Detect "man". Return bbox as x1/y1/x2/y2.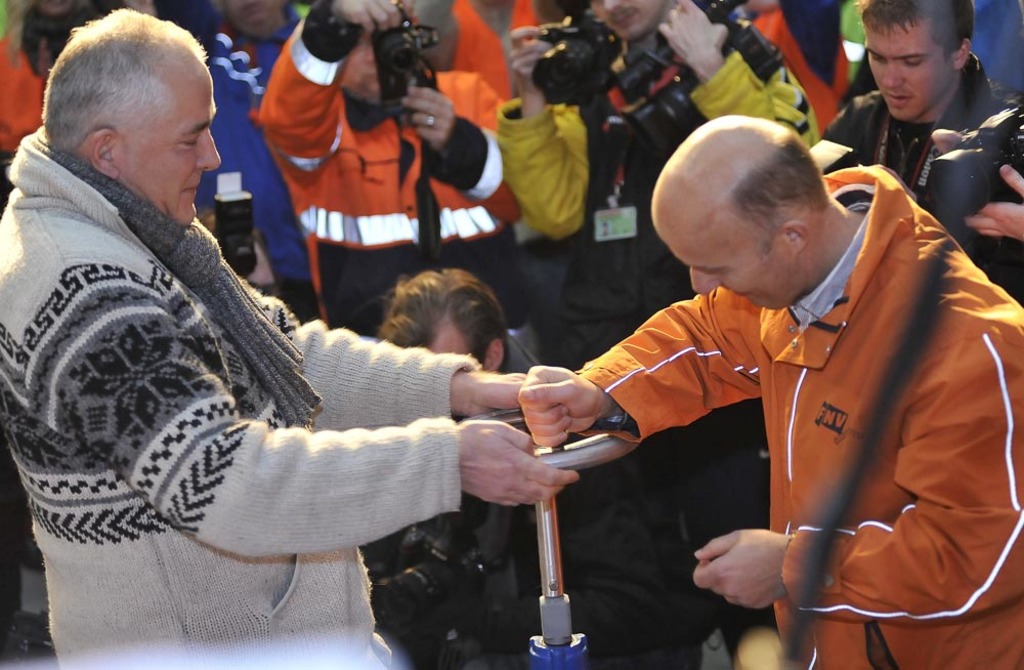
195/0/328/332.
